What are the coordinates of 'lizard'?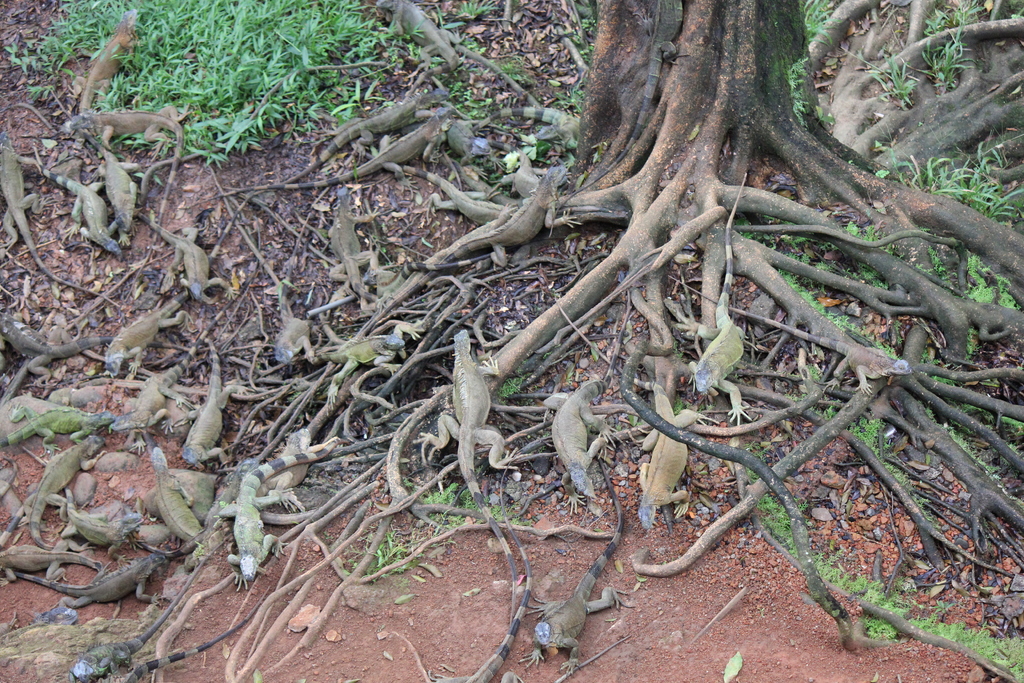
Rect(162, 222, 232, 299).
